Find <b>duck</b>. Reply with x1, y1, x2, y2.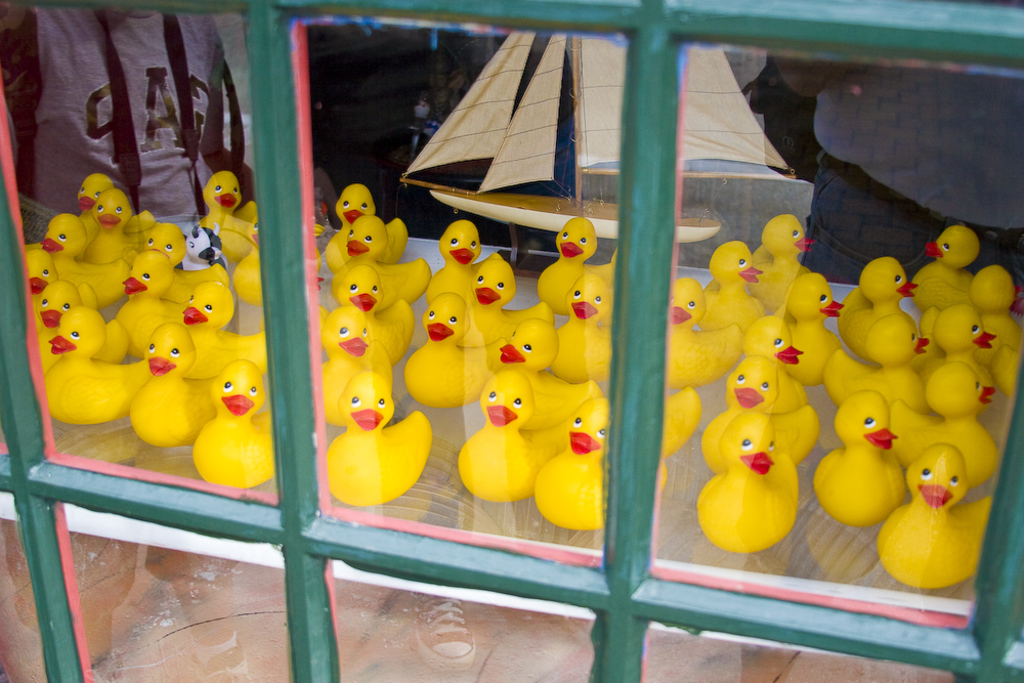
466, 256, 546, 329.
